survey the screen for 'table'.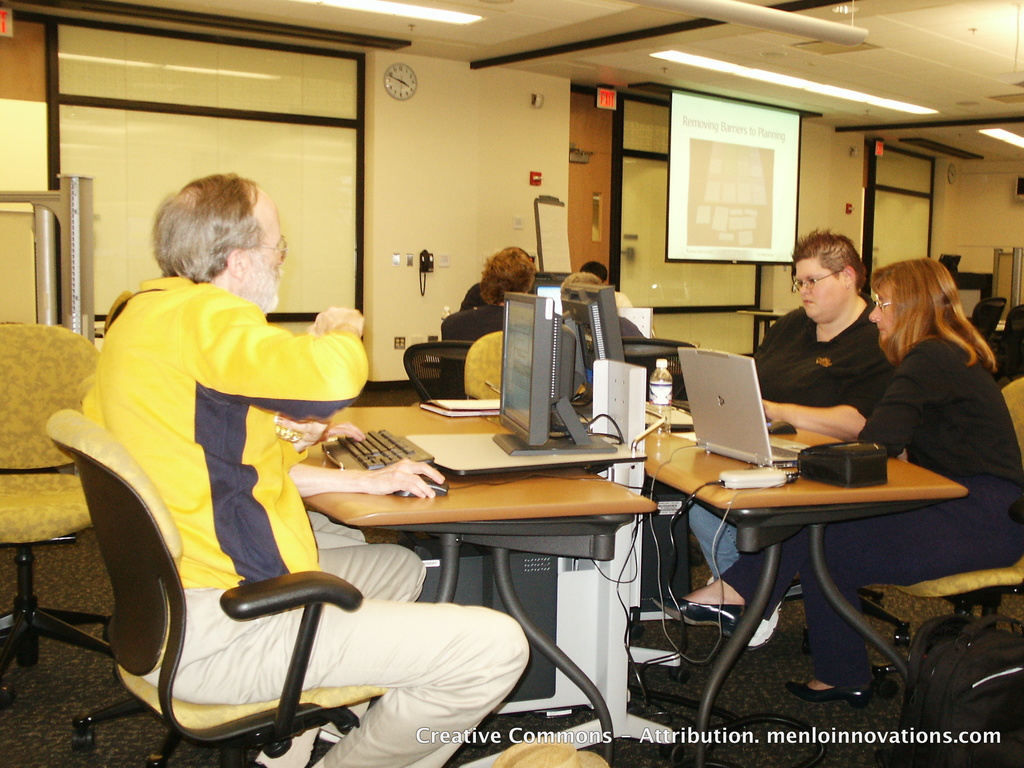
Survey found: box(300, 404, 654, 767).
